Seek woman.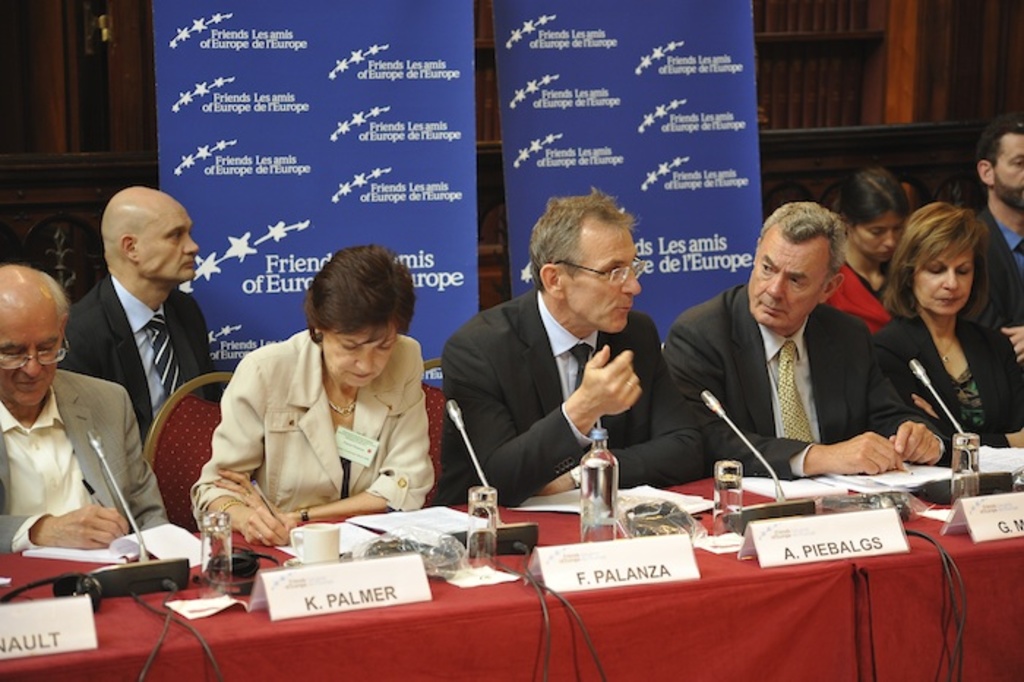
183:255:453:562.
